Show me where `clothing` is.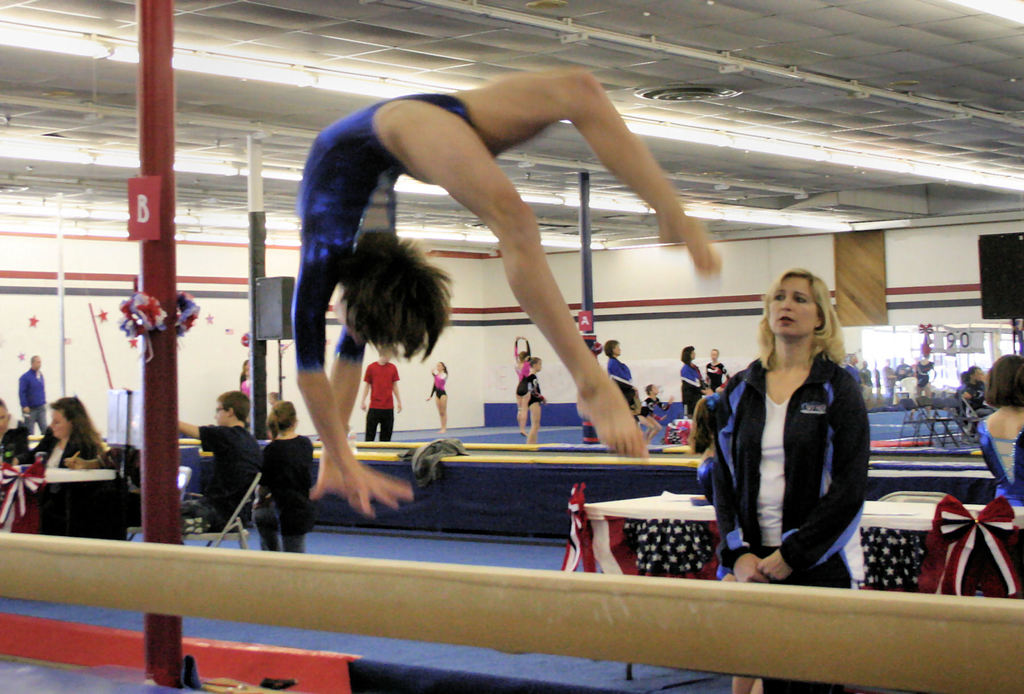
`clothing` is at x1=975 y1=422 x2=1023 y2=508.
